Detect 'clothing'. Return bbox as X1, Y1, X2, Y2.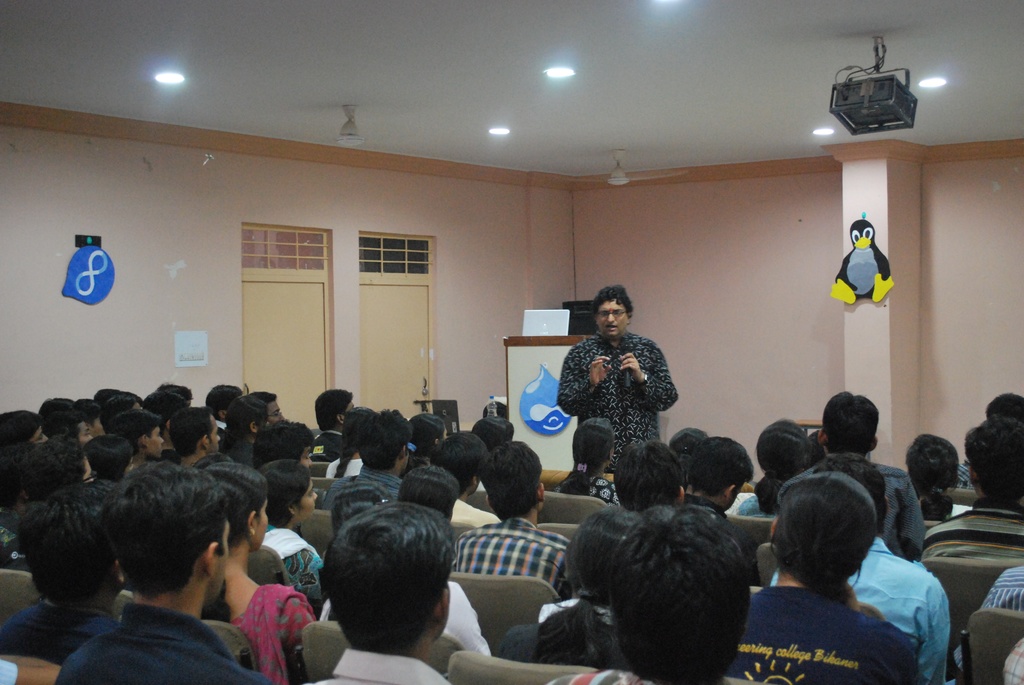
318, 572, 490, 657.
